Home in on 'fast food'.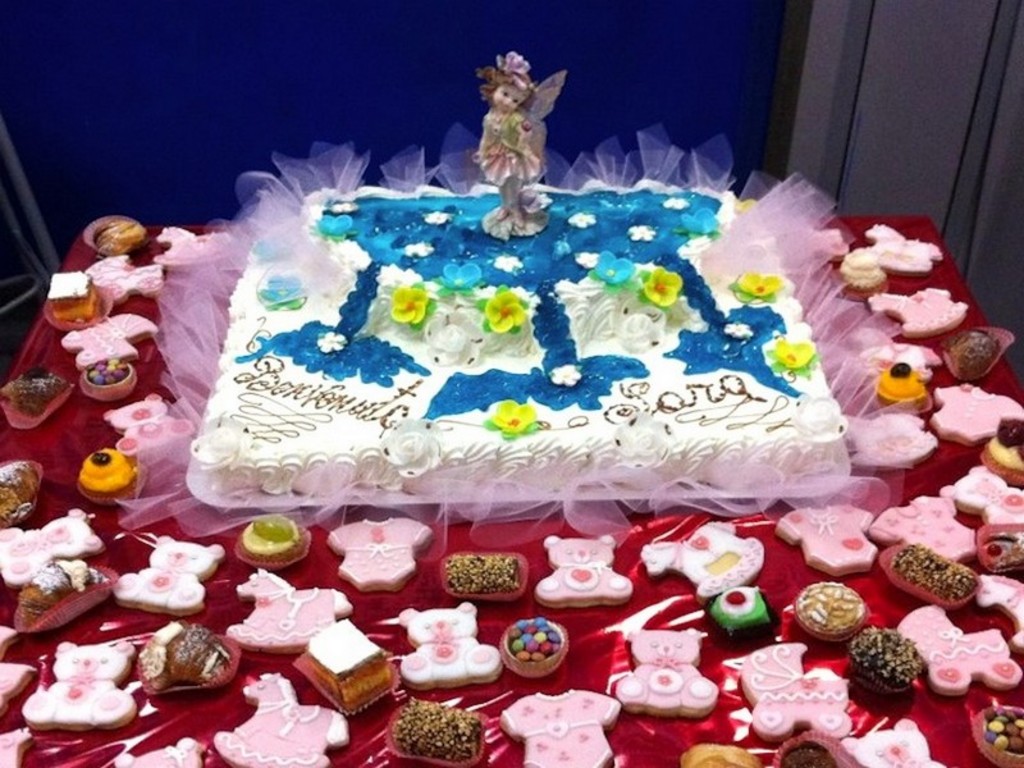
Homed in at {"x1": 183, "y1": 178, "x2": 851, "y2": 494}.
